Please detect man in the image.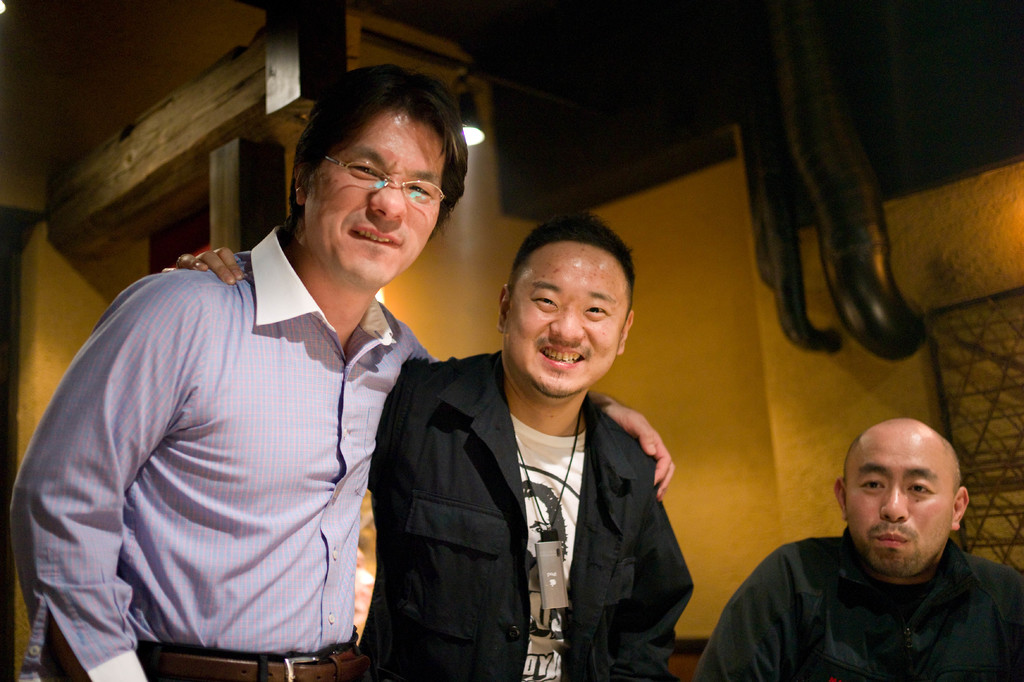
[6, 62, 674, 681].
